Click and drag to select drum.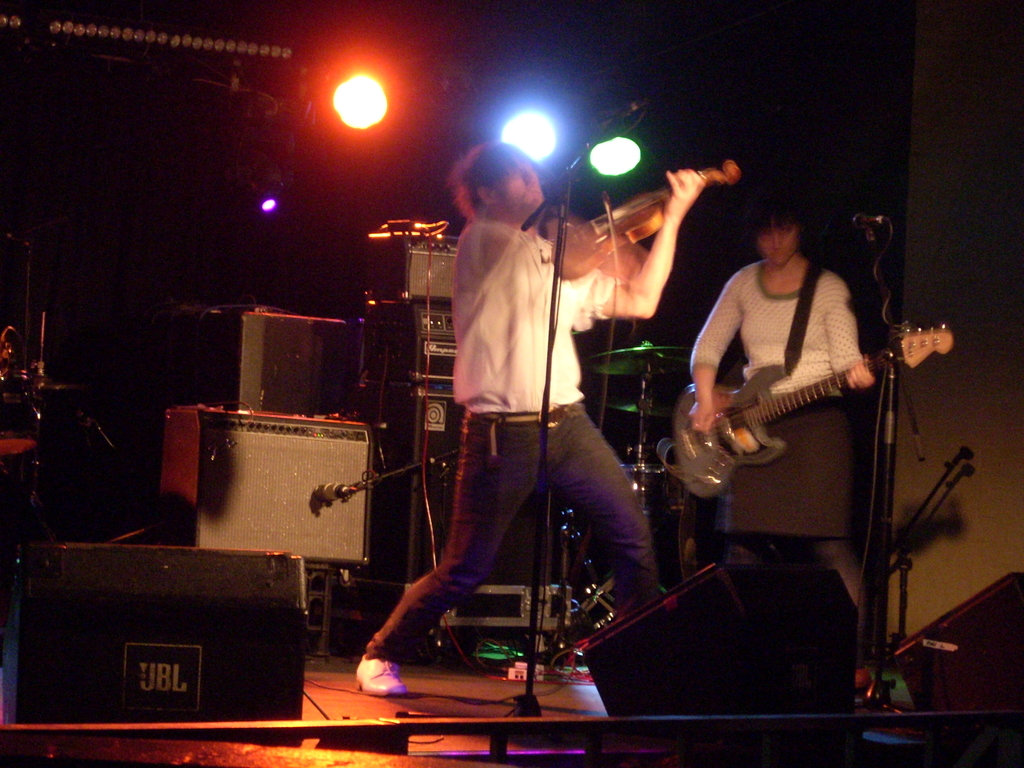
Selection: x1=0, y1=389, x2=37, y2=450.
